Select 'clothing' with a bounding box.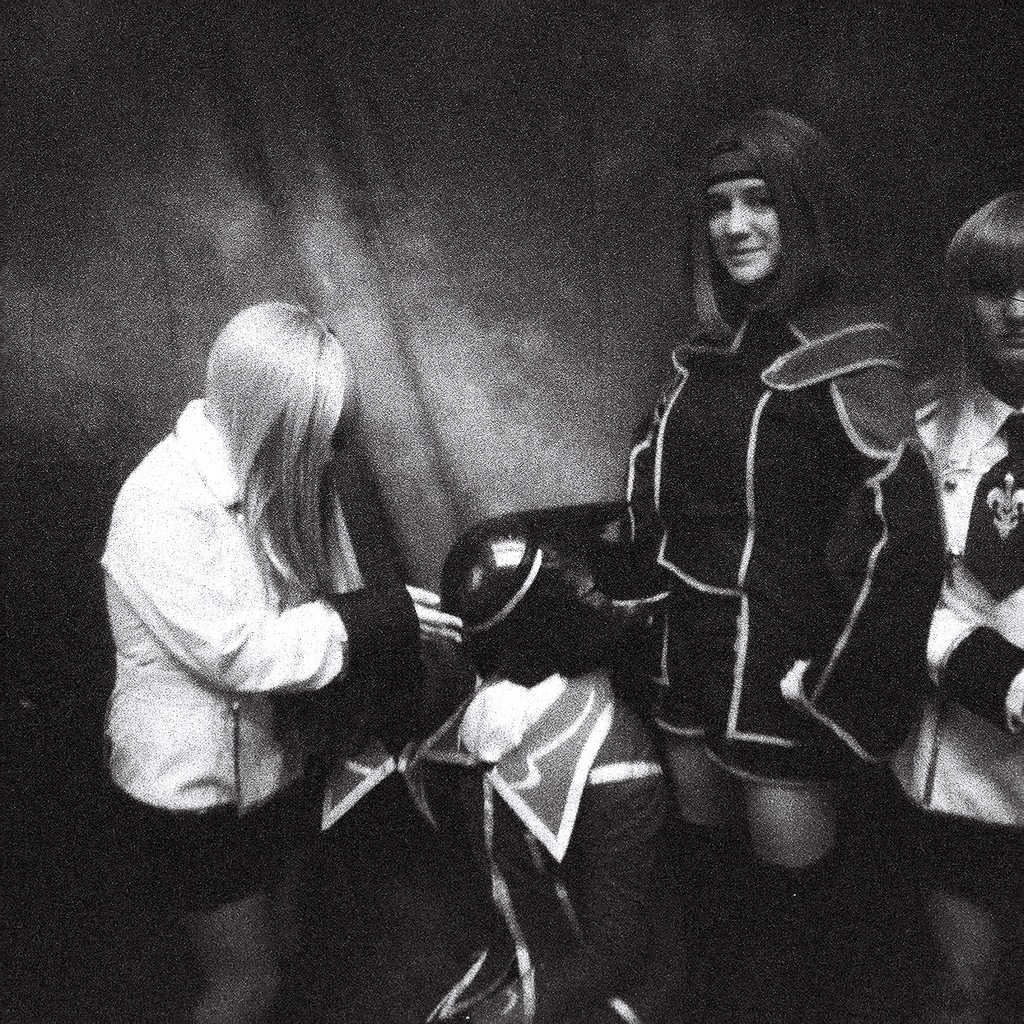
box=[886, 359, 1023, 914].
